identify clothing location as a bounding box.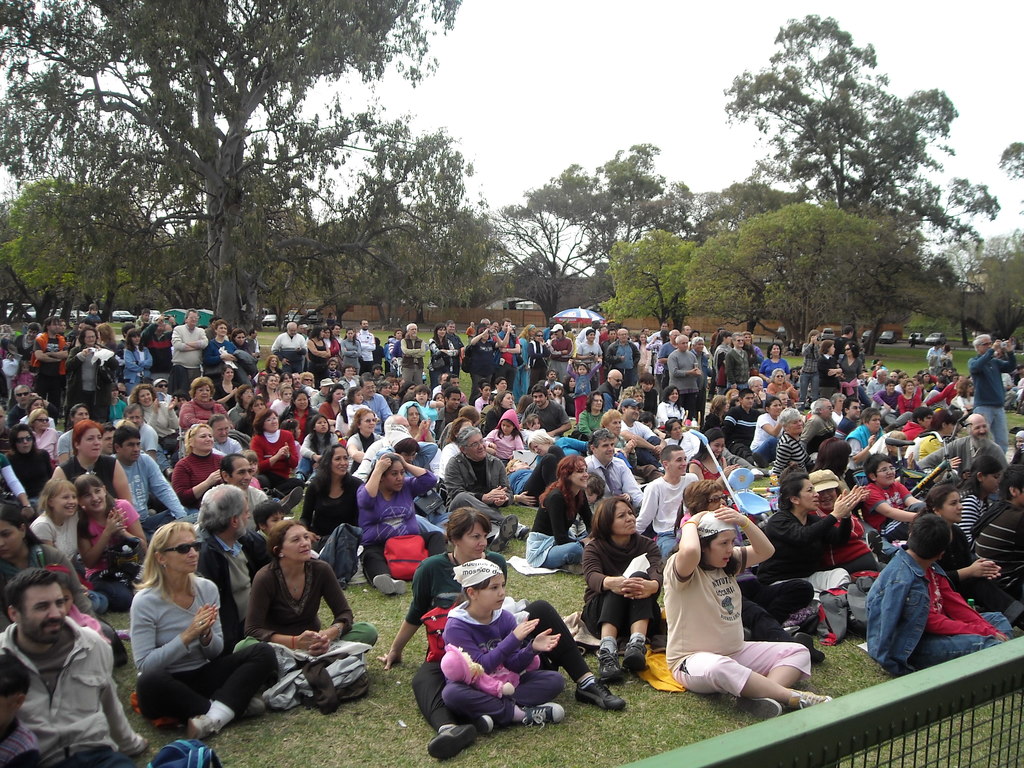
bbox=(219, 385, 239, 409).
